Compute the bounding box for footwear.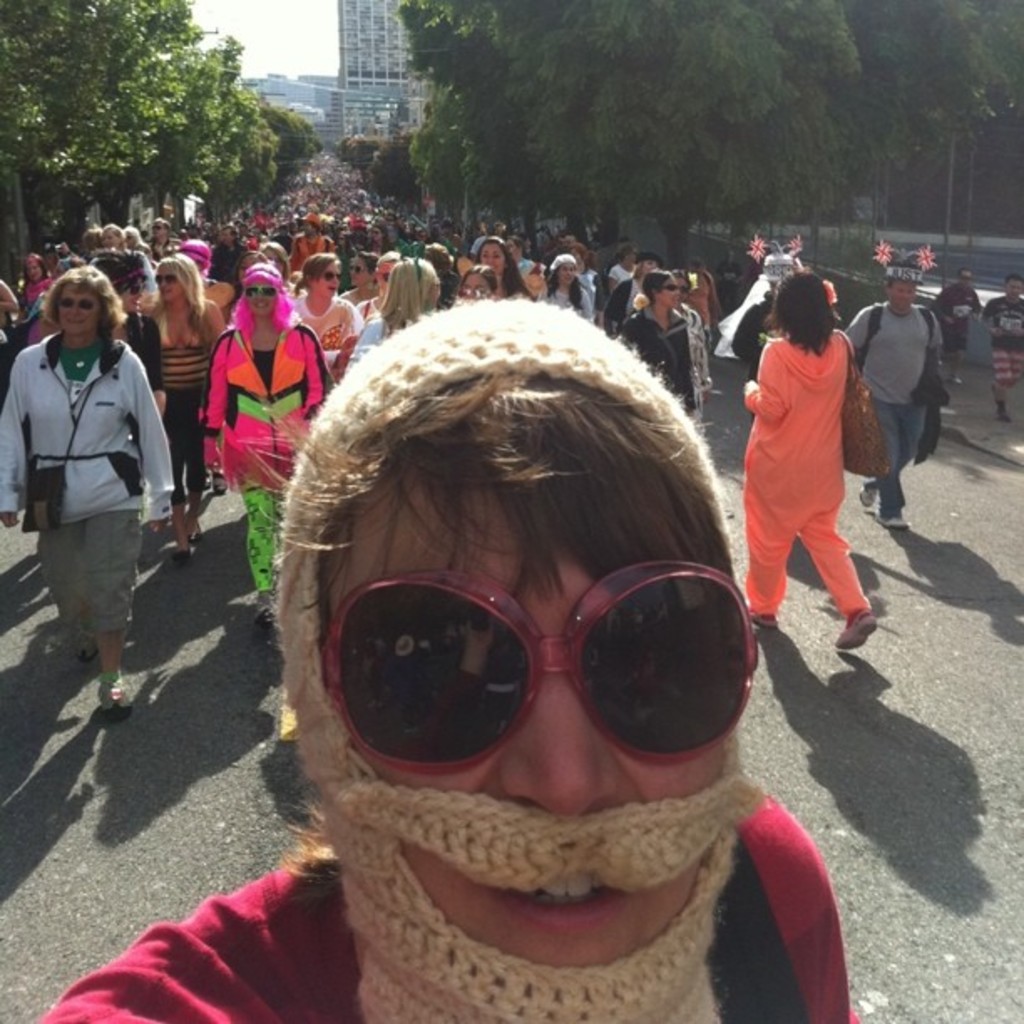
bbox(840, 609, 877, 651).
